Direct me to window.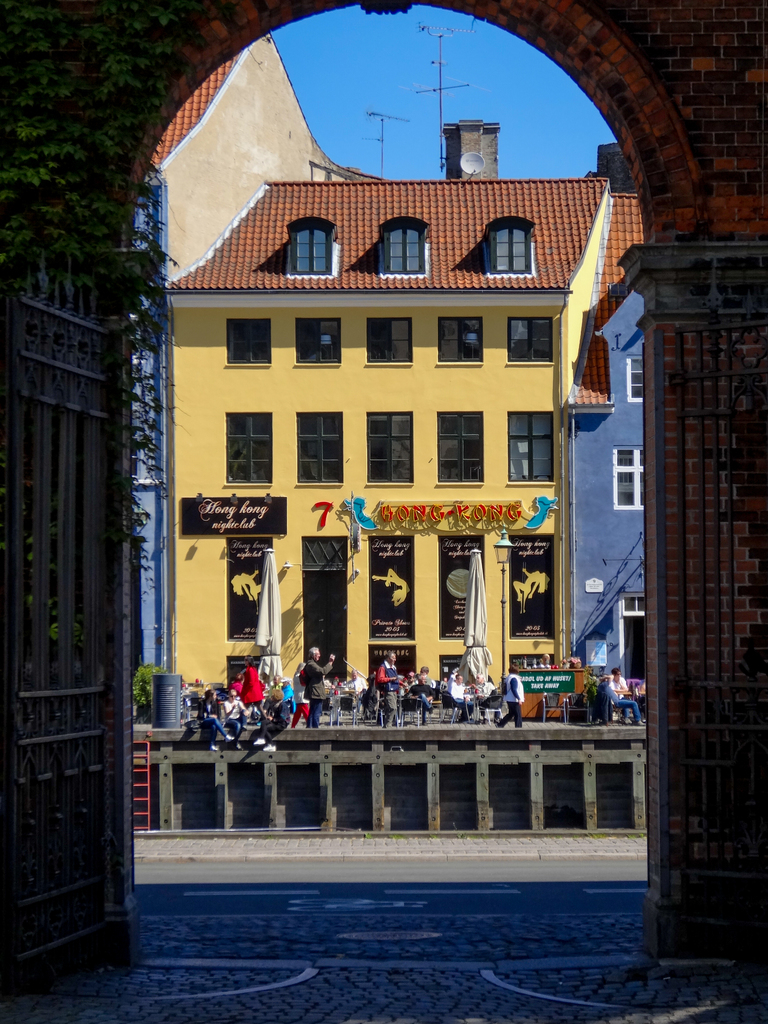
Direction: 430:405:484:489.
